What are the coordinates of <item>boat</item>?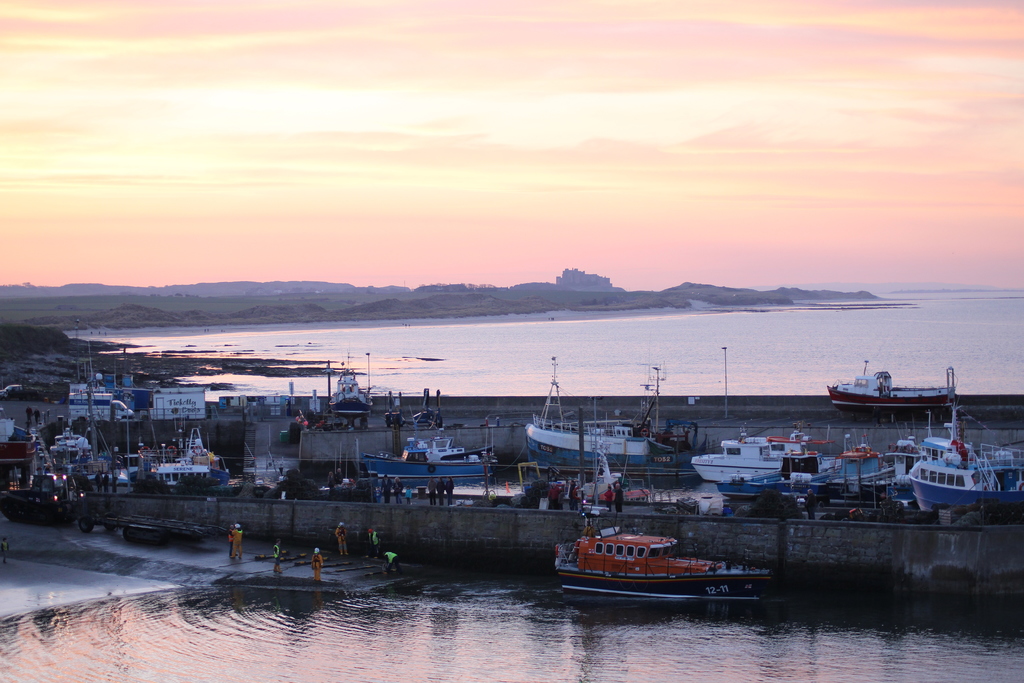
l=686, t=420, r=826, b=481.
